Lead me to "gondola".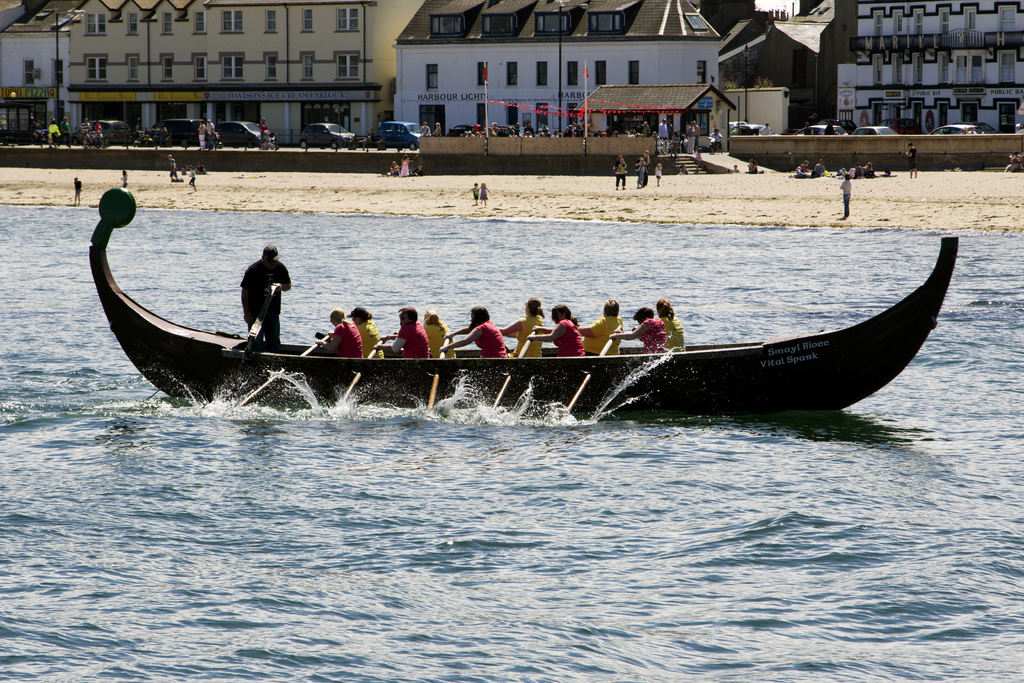
Lead to 108,227,944,422.
